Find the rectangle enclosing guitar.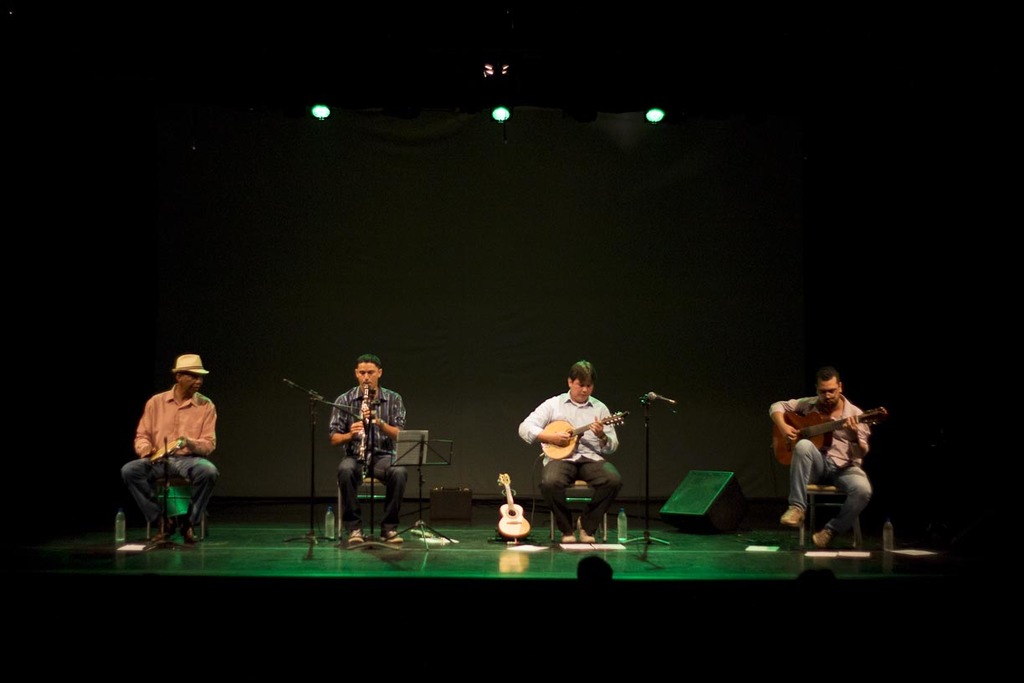
region(537, 403, 630, 460).
